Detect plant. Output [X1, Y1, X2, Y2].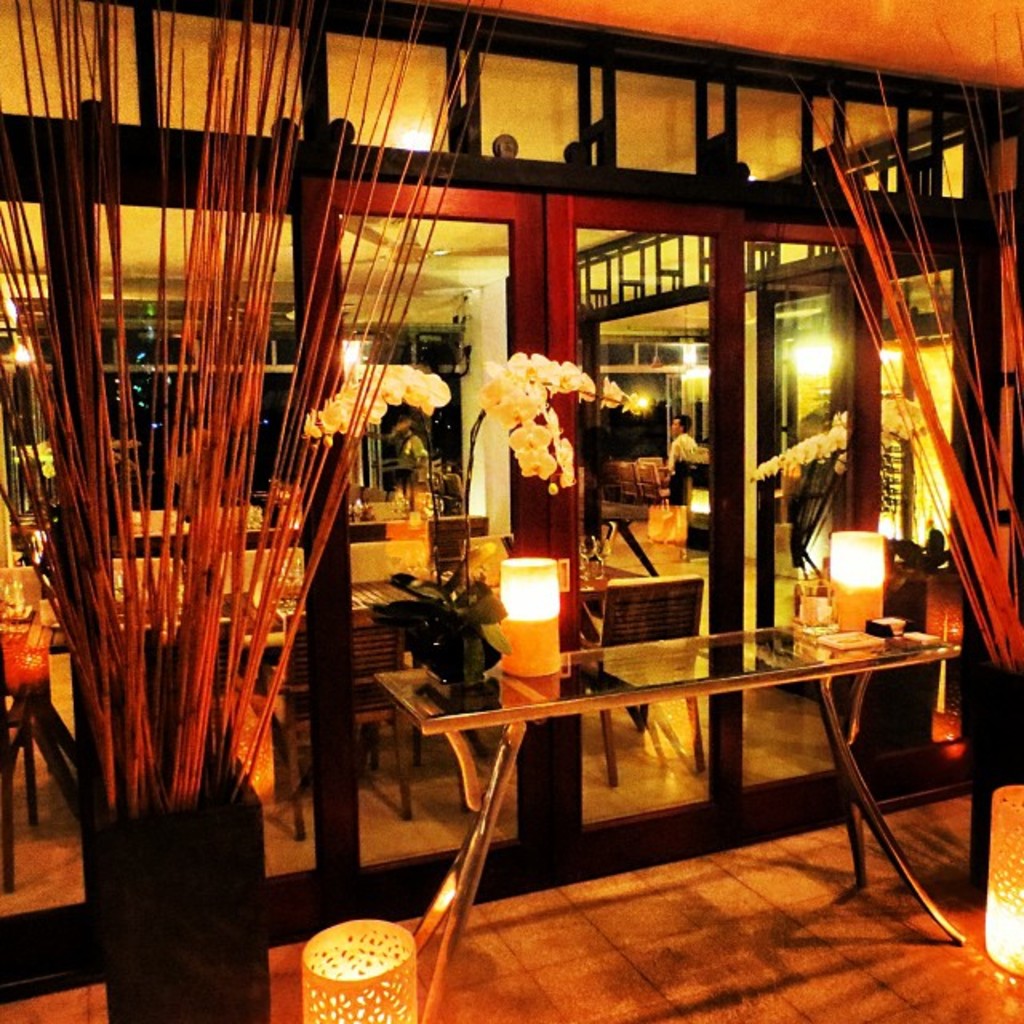
[0, 0, 514, 808].
